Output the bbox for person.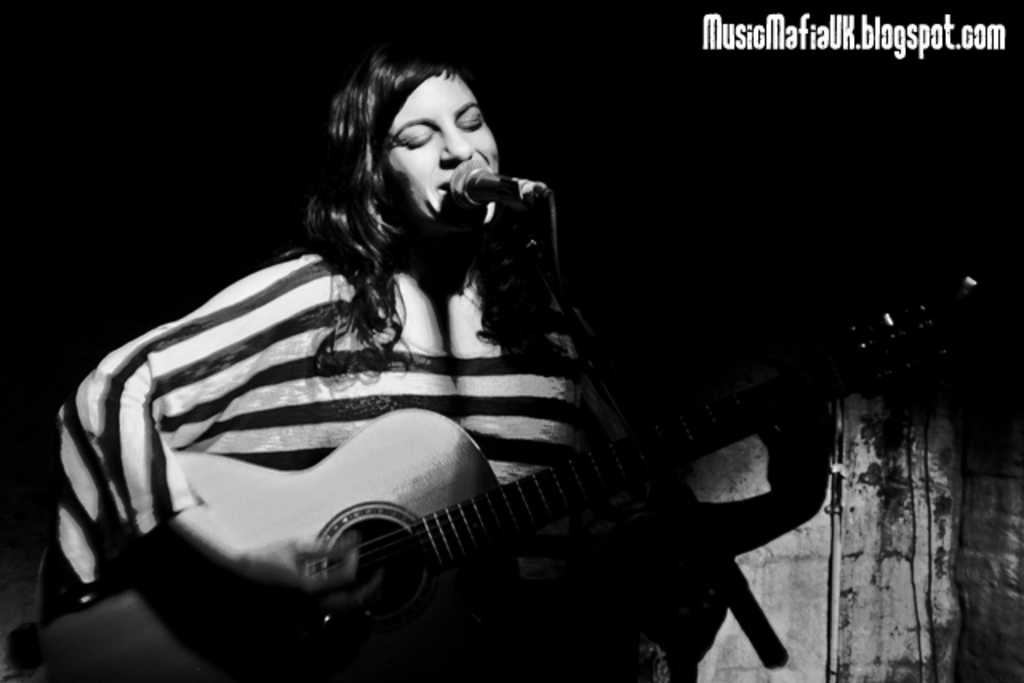
[x1=58, y1=37, x2=650, y2=681].
